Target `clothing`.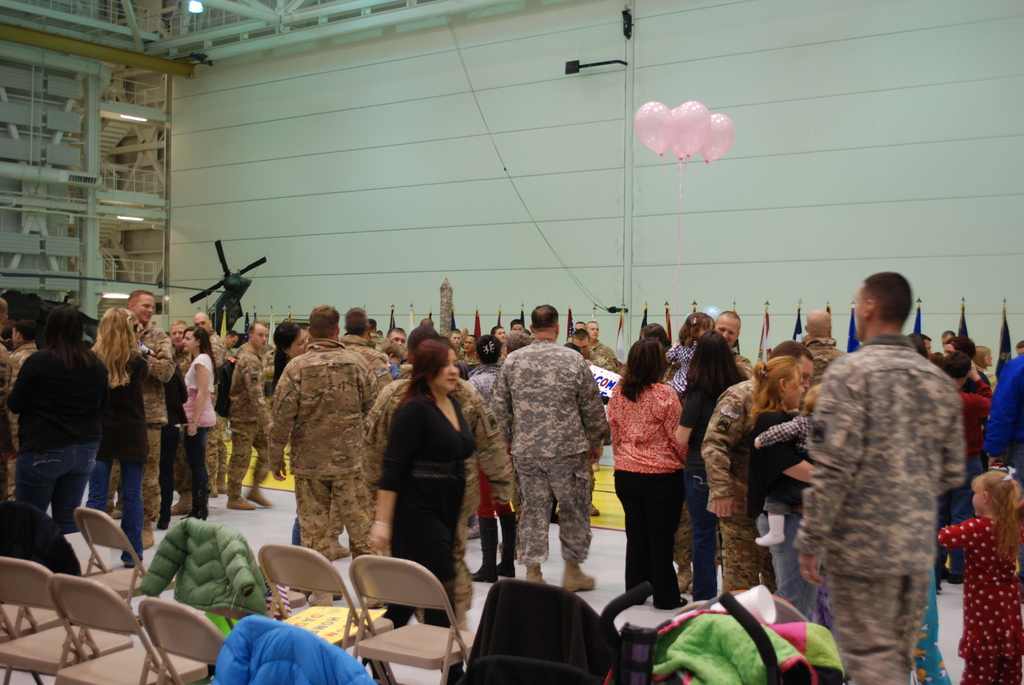
Target region: [701,373,794,597].
